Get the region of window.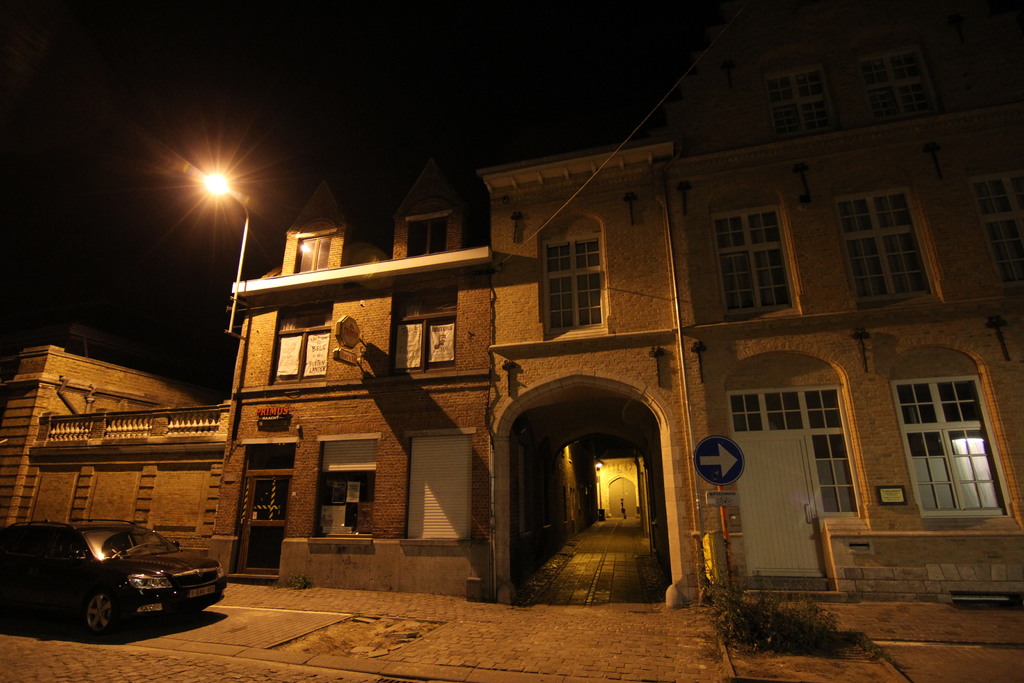
bbox=[860, 42, 940, 128].
